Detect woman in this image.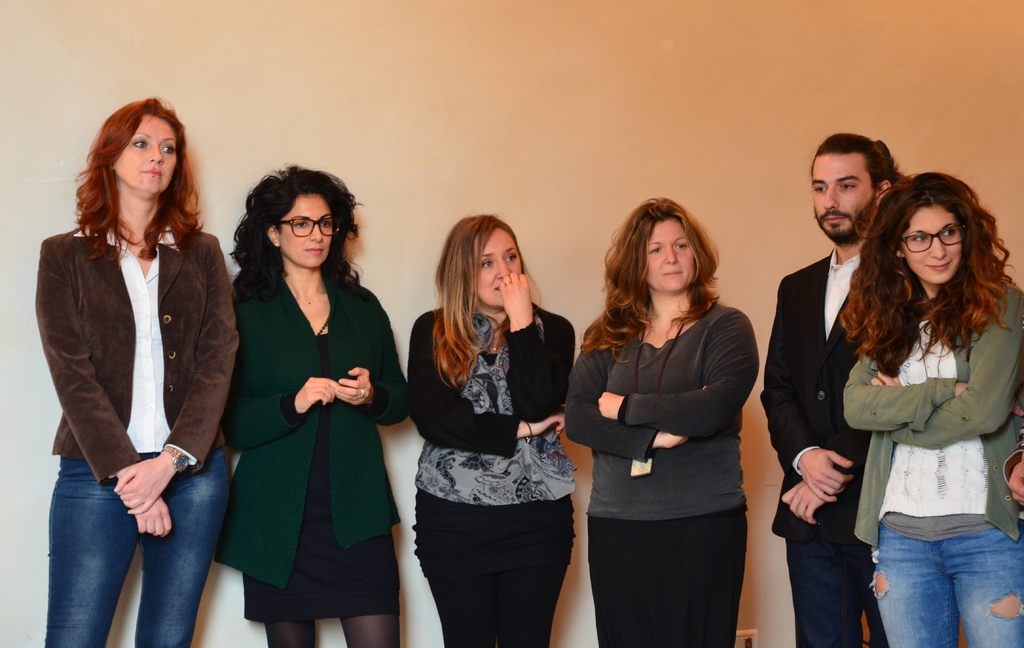
Detection: [x1=405, y1=217, x2=573, y2=647].
